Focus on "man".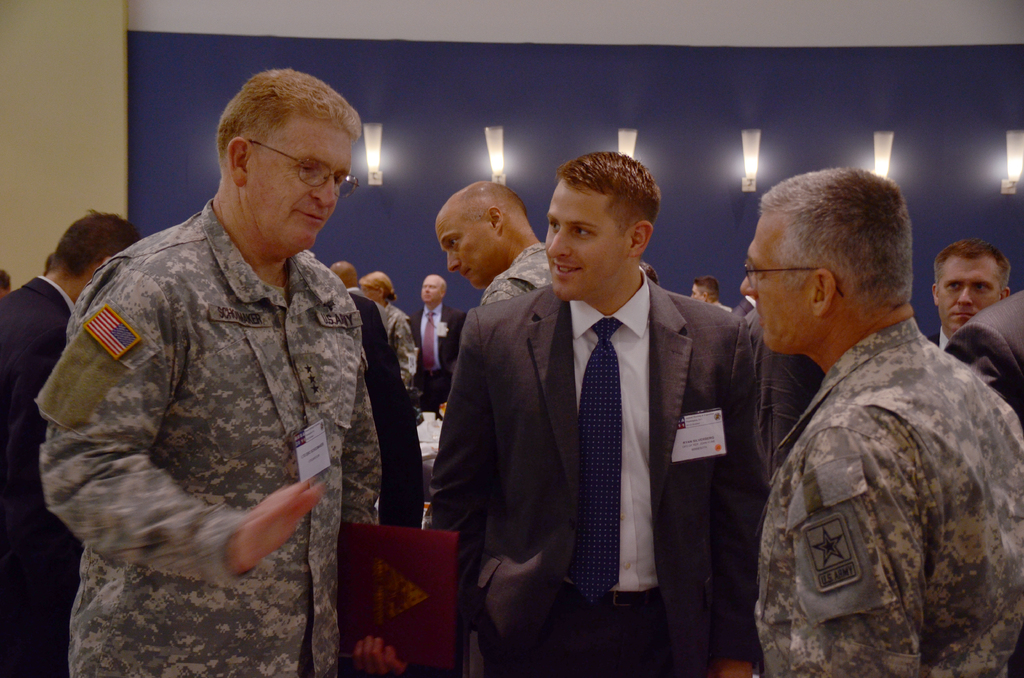
Focused at crop(408, 273, 467, 407).
